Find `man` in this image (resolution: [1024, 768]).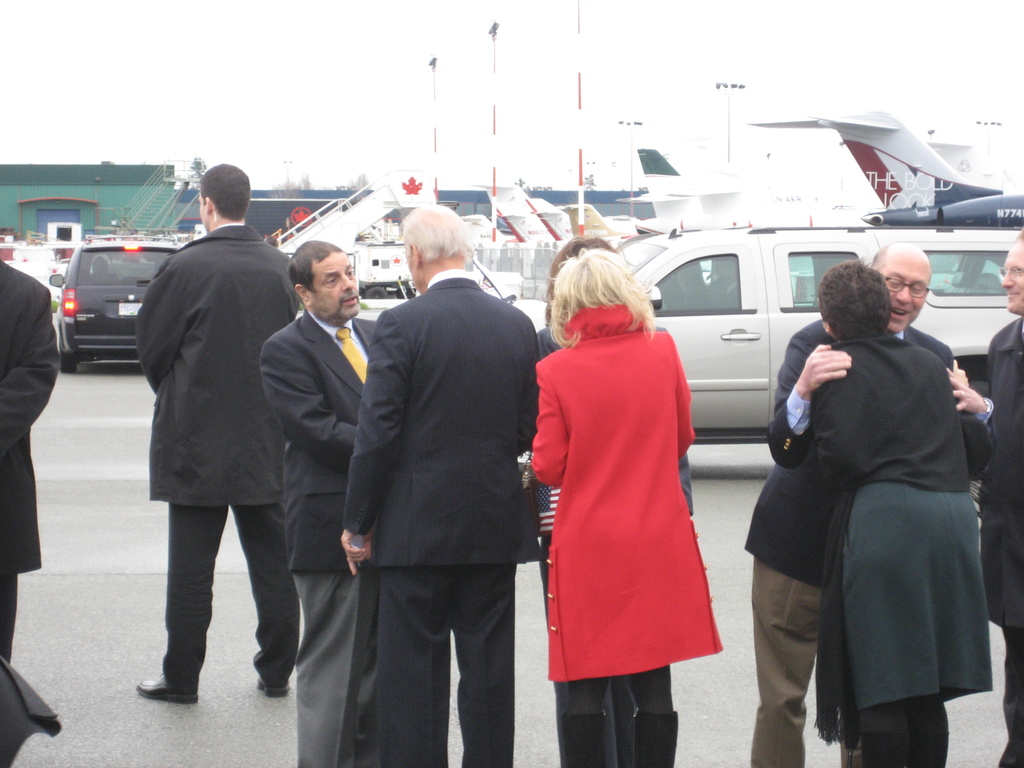
rect(340, 202, 543, 767).
